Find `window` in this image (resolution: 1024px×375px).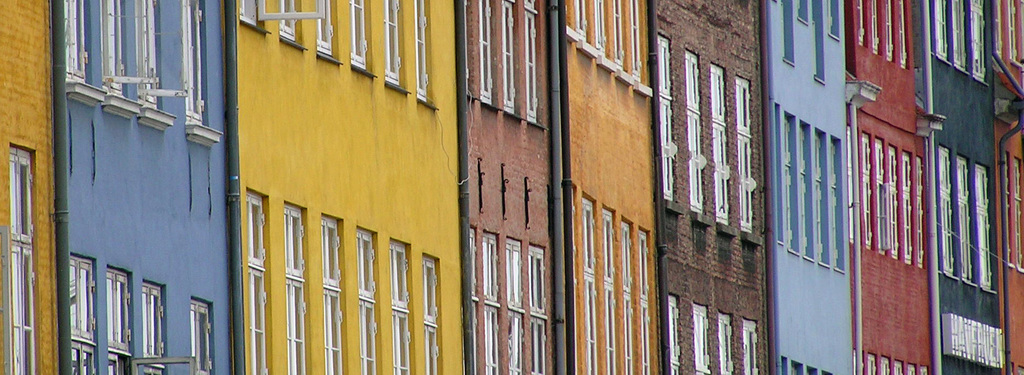
left=137, top=0, right=186, bottom=129.
